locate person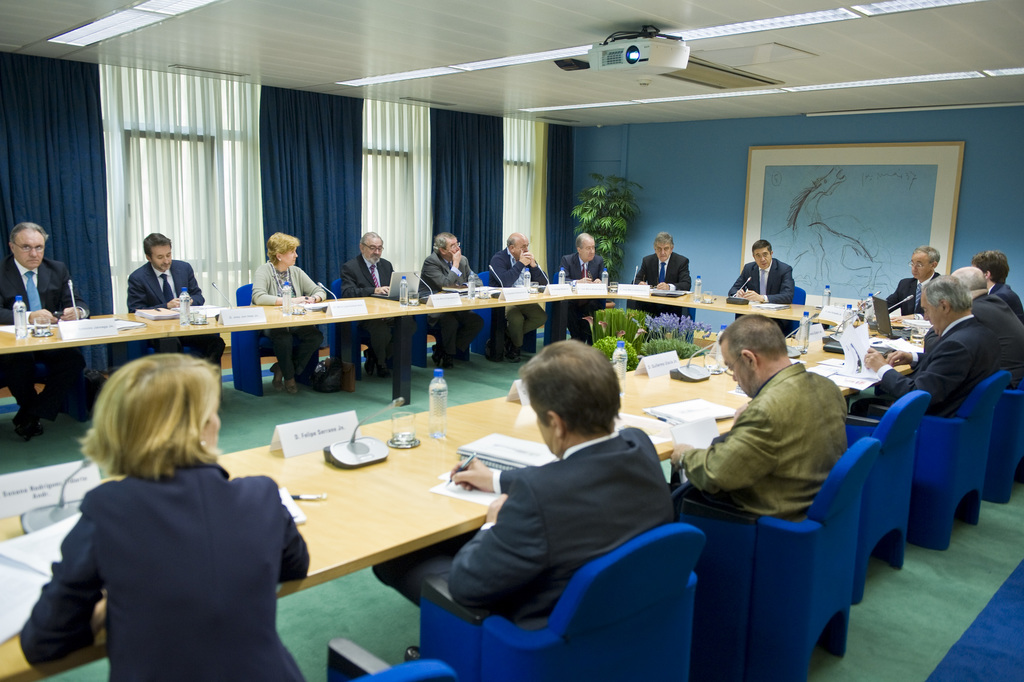
(x1=683, y1=308, x2=854, y2=530)
